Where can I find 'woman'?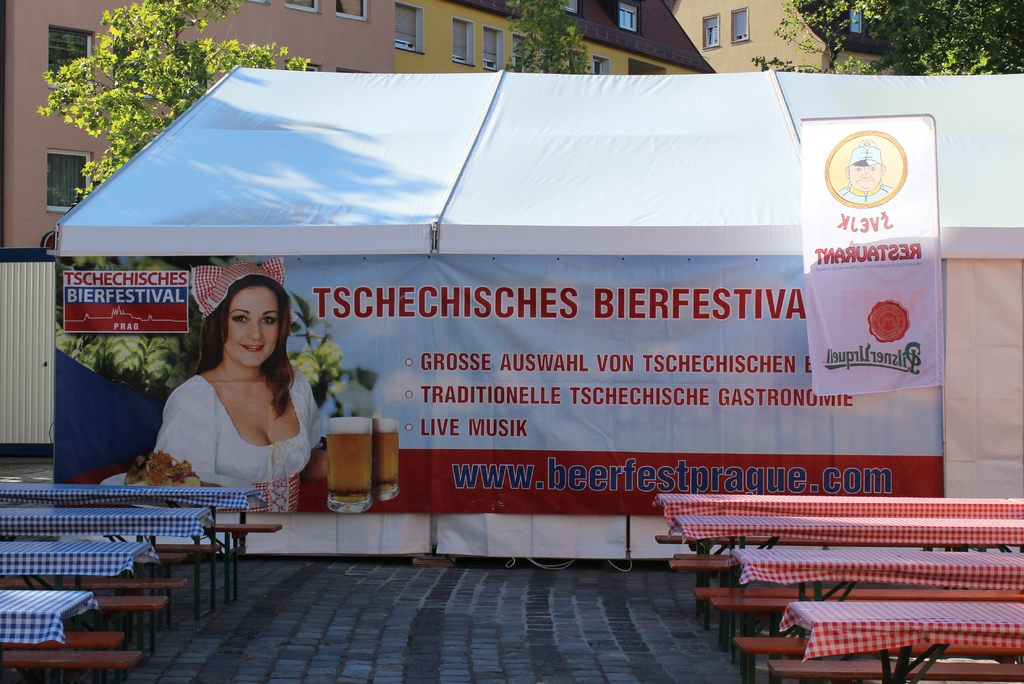
You can find it at l=140, t=258, r=326, b=515.
